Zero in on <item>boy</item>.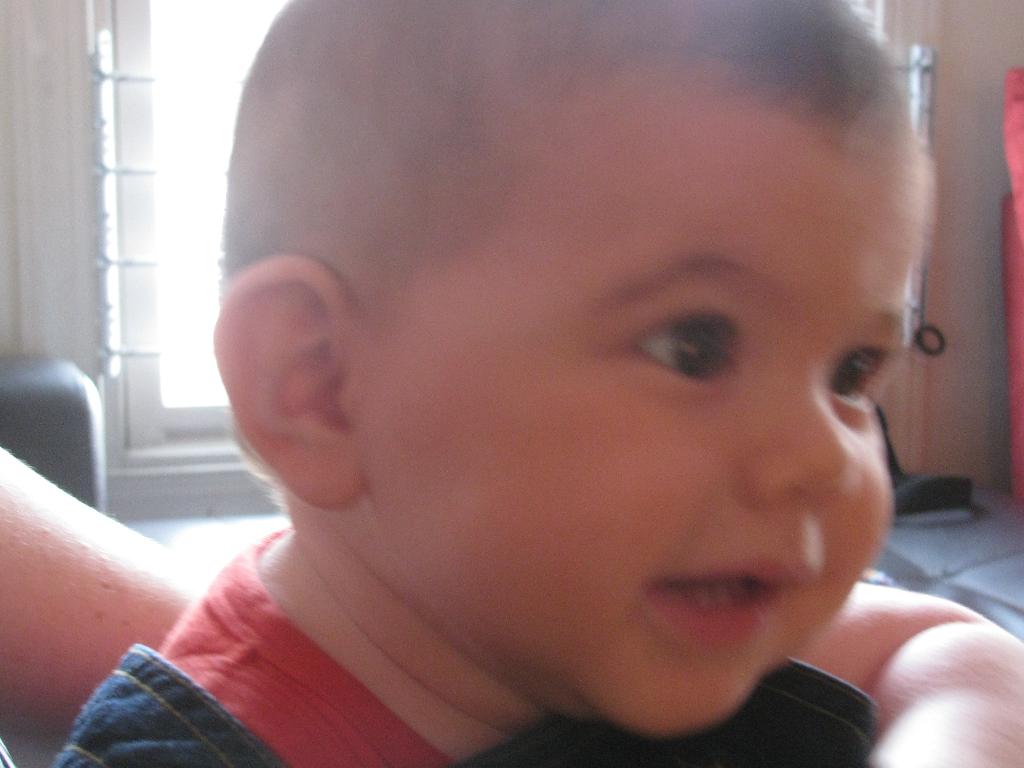
Zeroed in: box=[34, 0, 1023, 767].
